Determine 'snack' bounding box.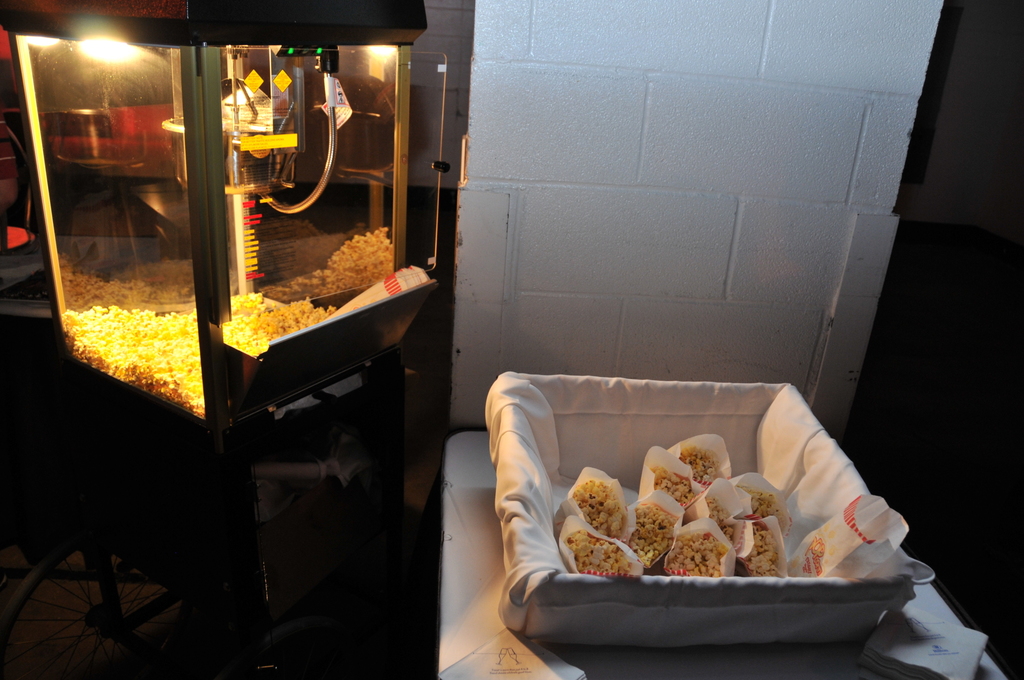
Determined: <bbox>745, 523, 780, 579</bbox>.
